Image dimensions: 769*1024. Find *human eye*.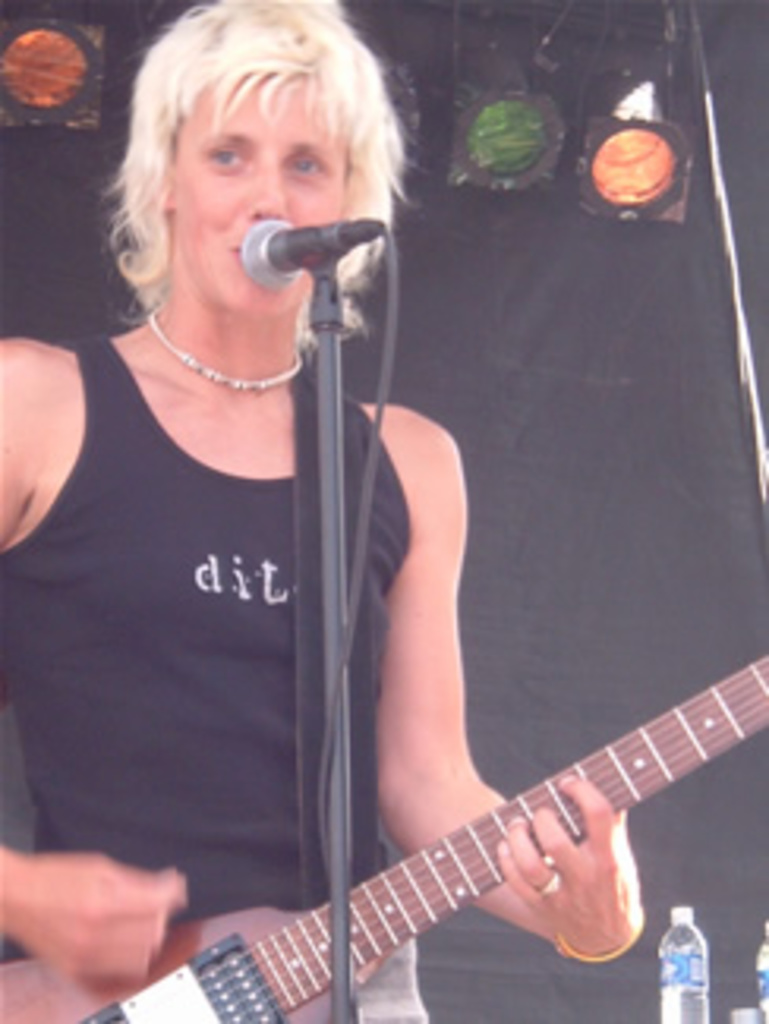
x1=199, y1=139, x2=249, y2=173.
